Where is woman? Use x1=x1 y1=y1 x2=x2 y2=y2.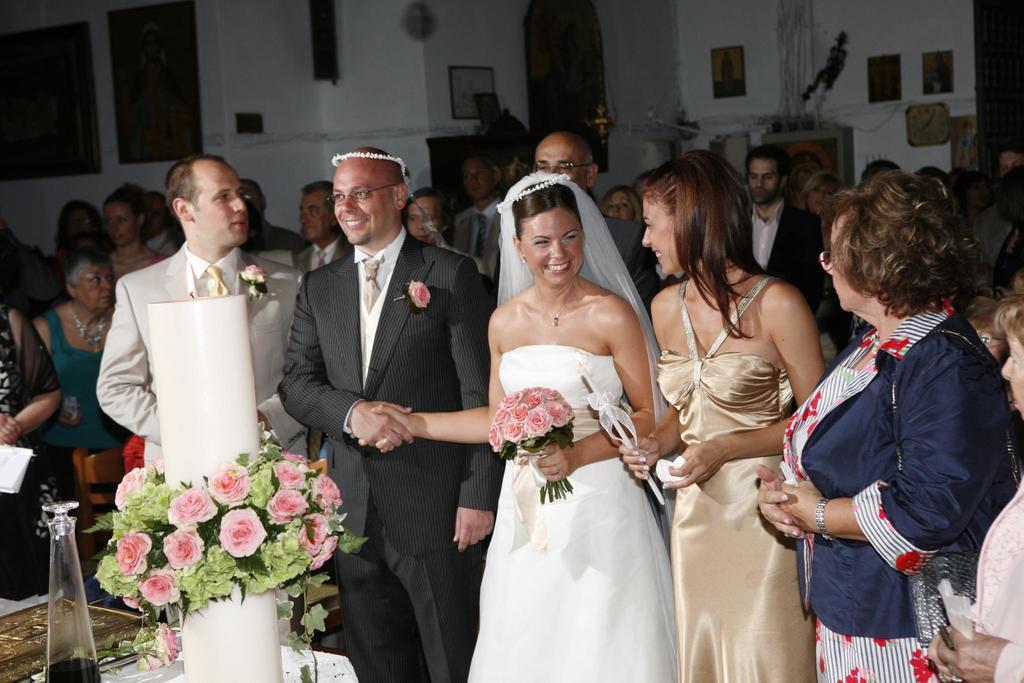
x1=601 y1=186 x2=643 y2=225.
